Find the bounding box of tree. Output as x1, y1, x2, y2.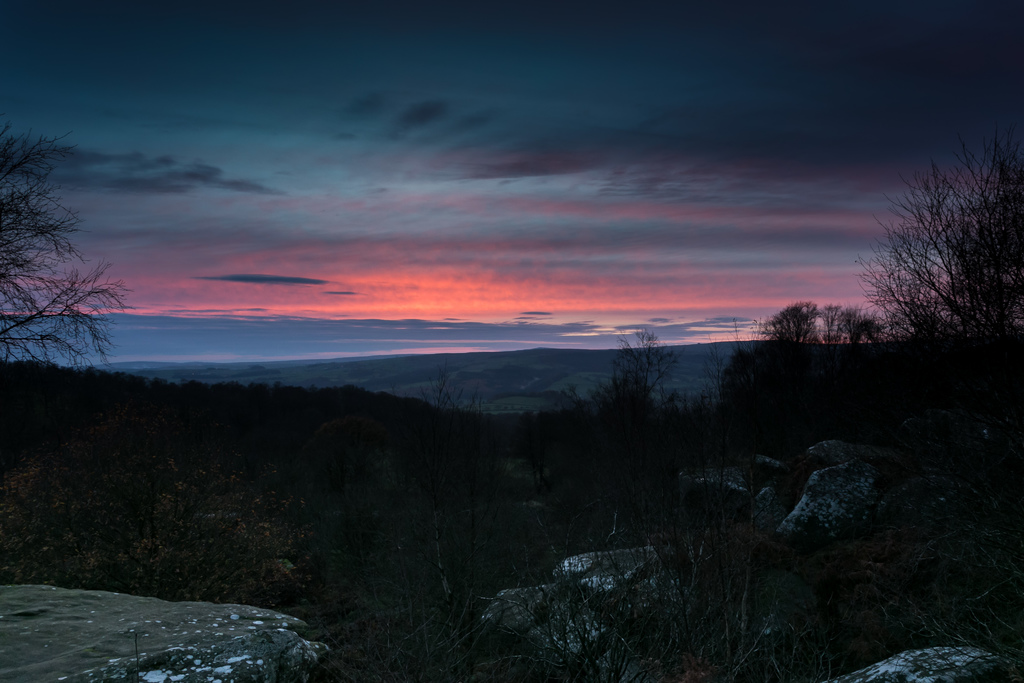
575, 317, 692, 415.
